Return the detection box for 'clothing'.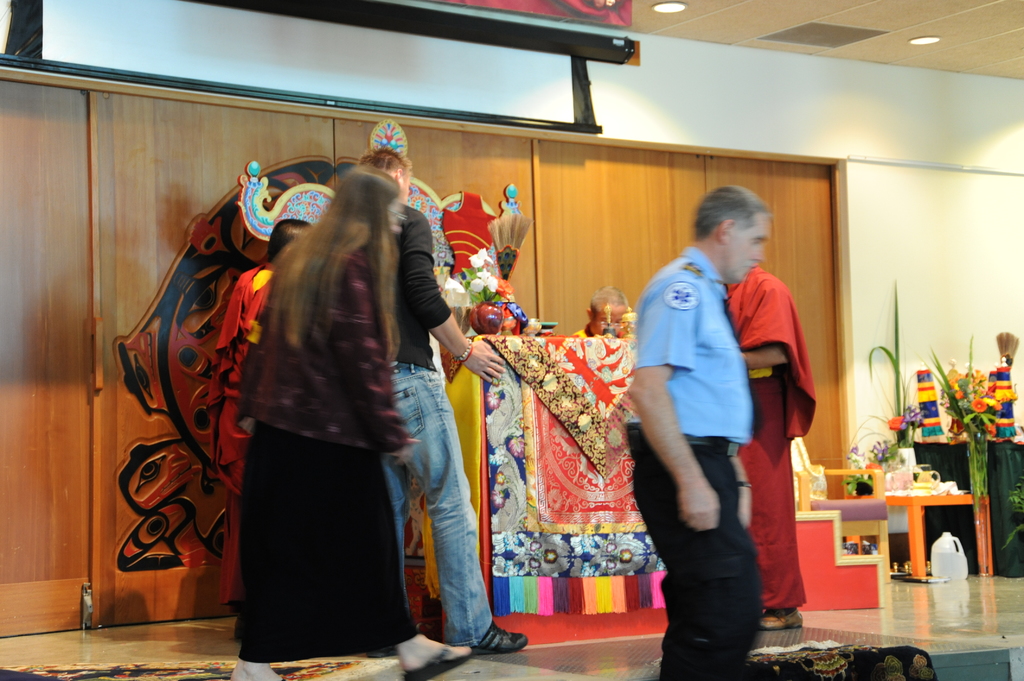
region(712, 258, 819, 627).
